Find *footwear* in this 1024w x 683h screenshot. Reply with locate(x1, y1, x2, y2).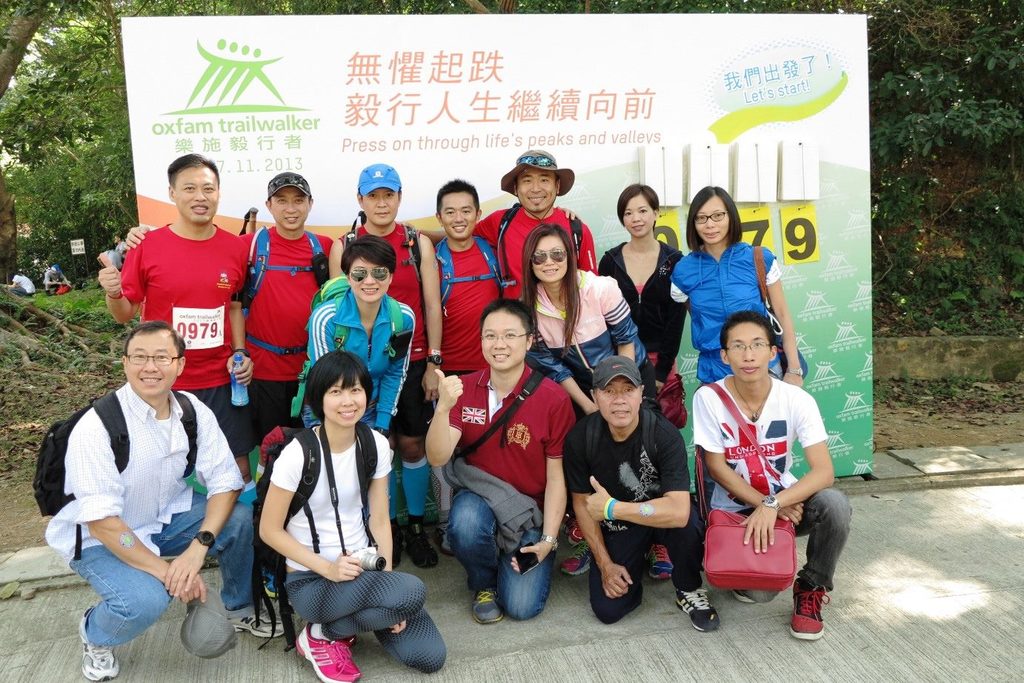
locate(288, 618, 368, 682).
